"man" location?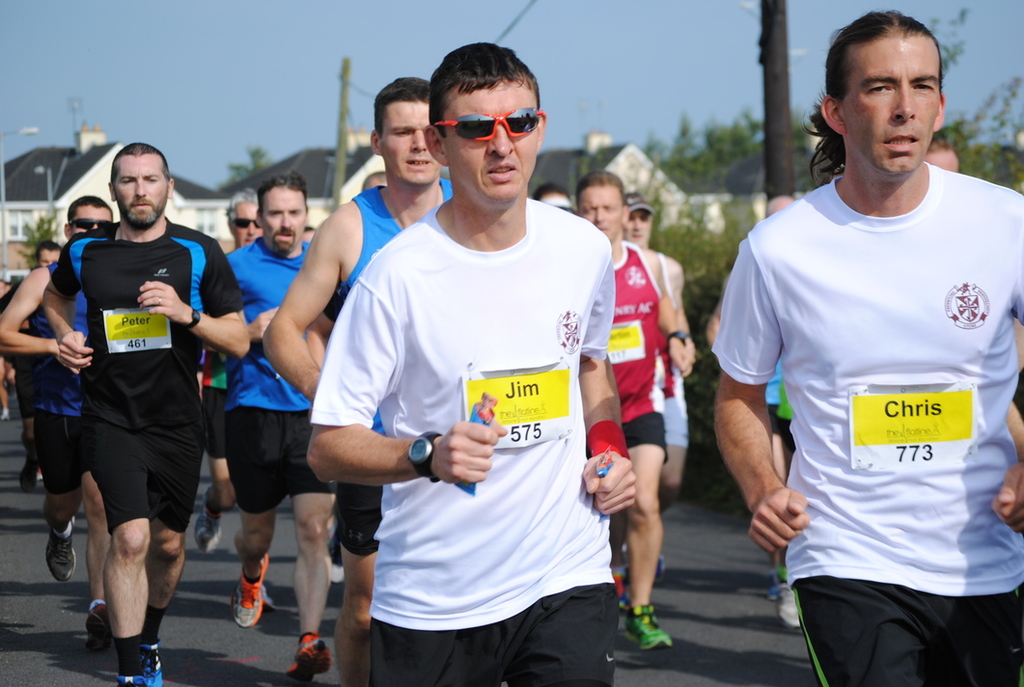
bbox(264, 73, 456, 686)
